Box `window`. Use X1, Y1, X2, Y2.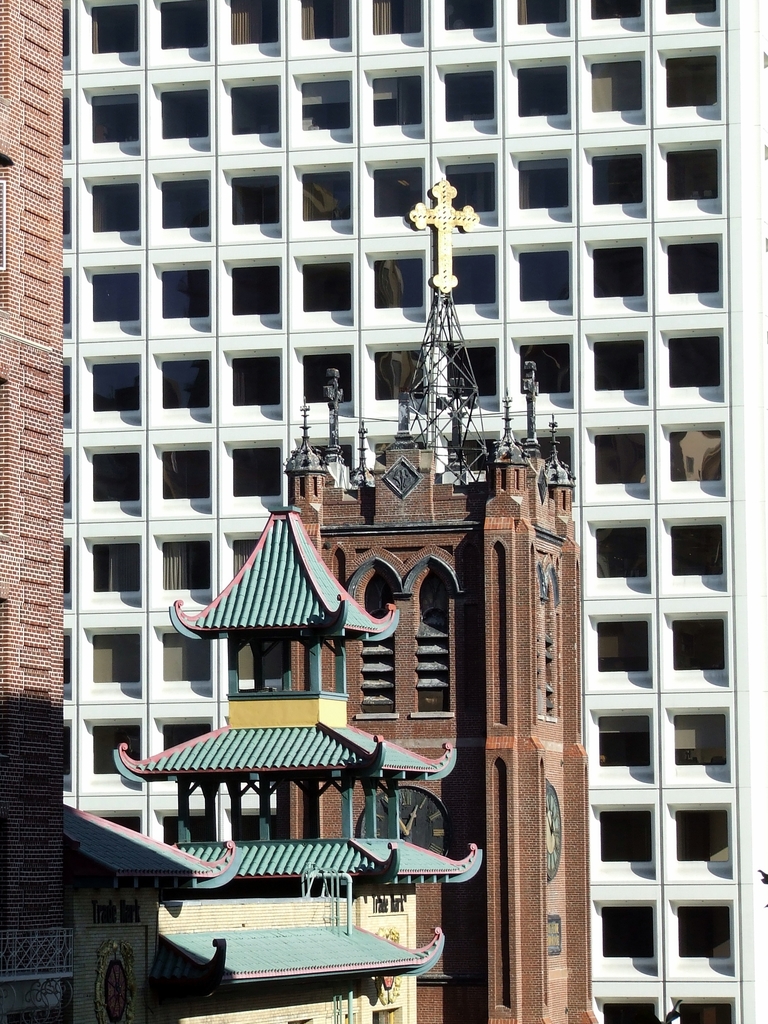
672, 713, 730, 767.
